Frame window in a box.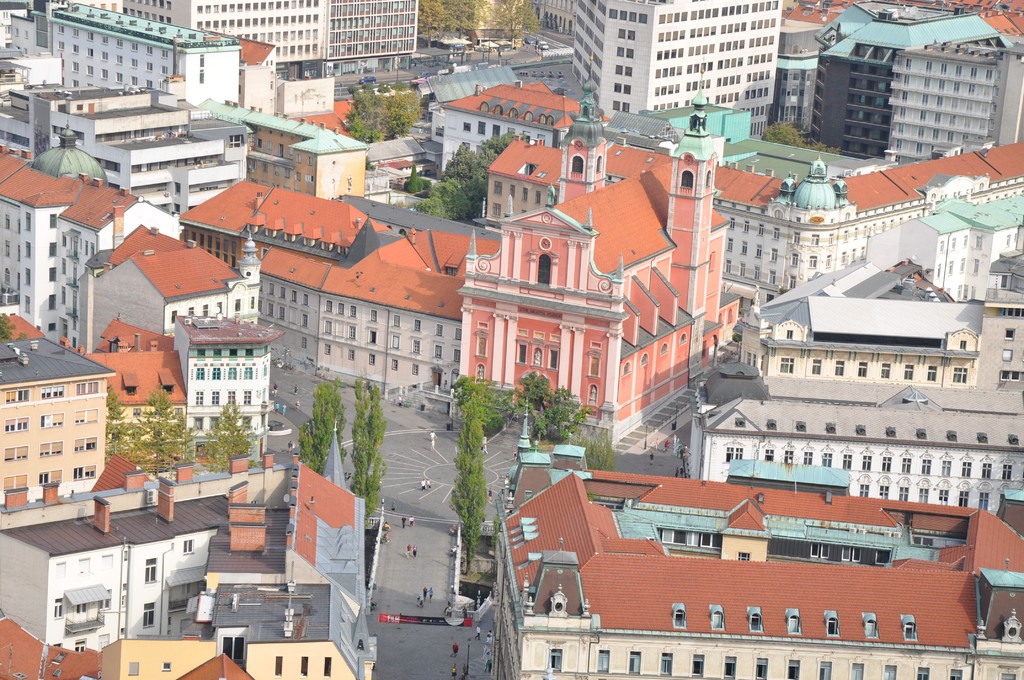
{"x1": 755, "y1": 658, "x2": 766, "y2": 677}.
